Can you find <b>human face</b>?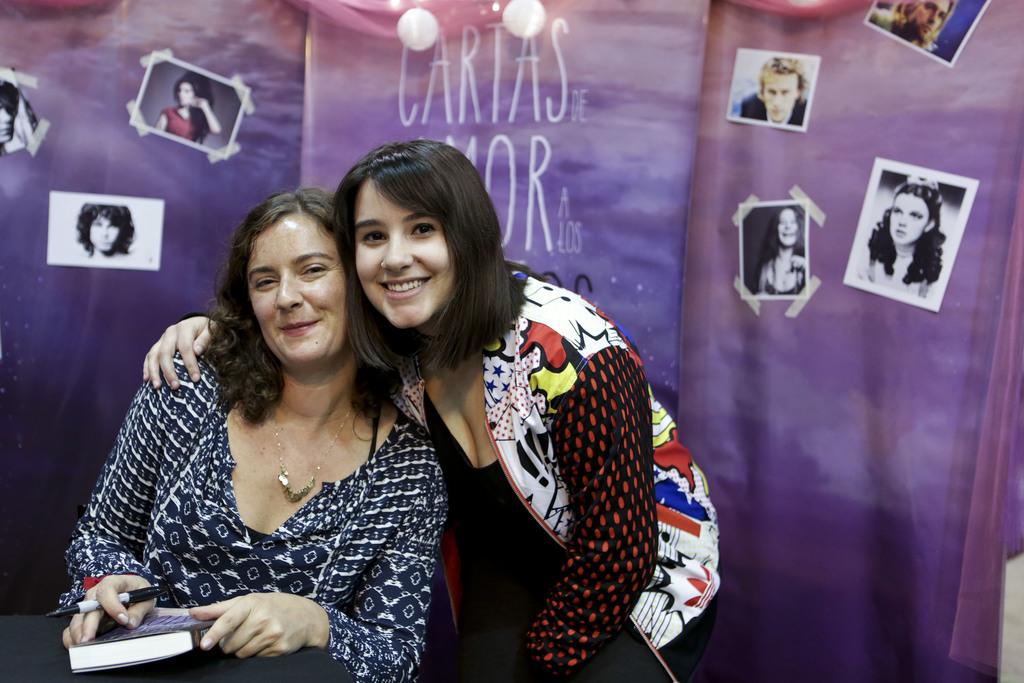
Yes, bounding box: region(889, 194, 932, 249).
